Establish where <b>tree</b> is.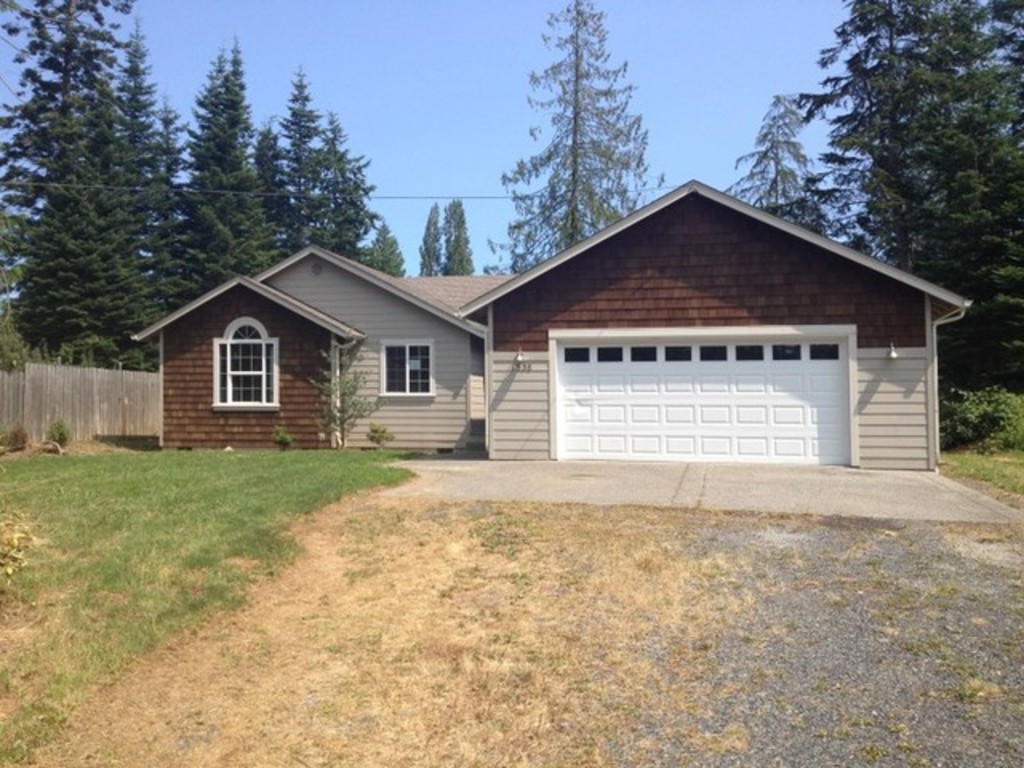
Established at locate(18, 150, 101, 362).
